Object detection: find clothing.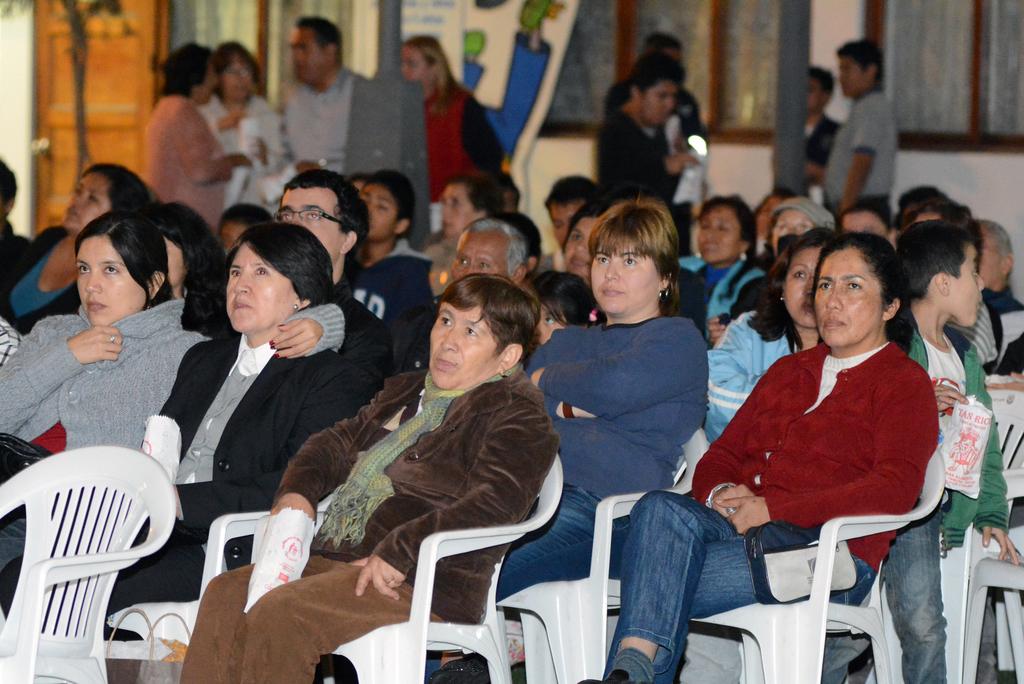
900,311,1014,547.
